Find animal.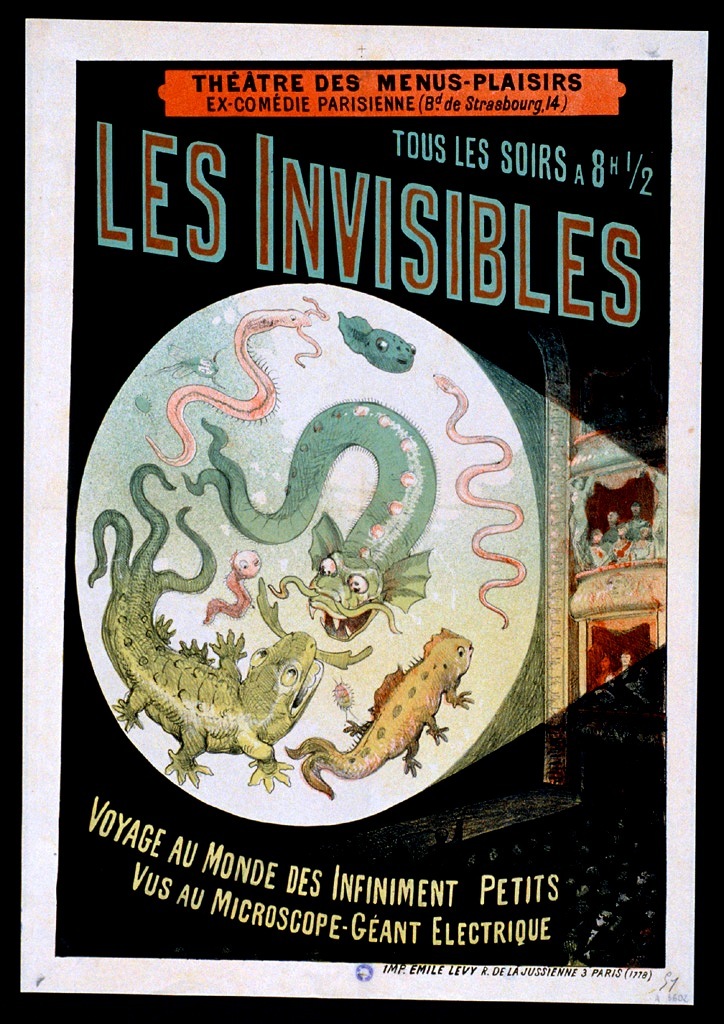
locate(339, 306, 419, 370).
